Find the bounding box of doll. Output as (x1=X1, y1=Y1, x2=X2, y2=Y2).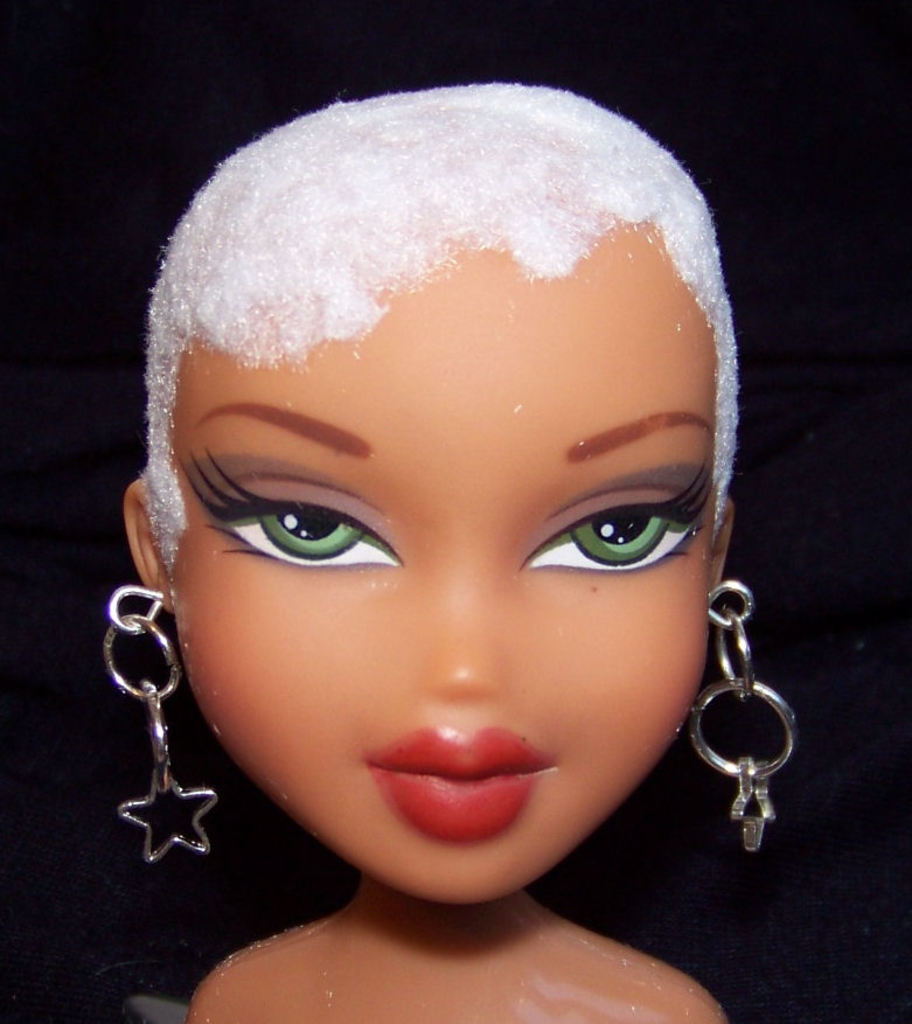
(x1=40, y1=68, x2=803, y2=980).
